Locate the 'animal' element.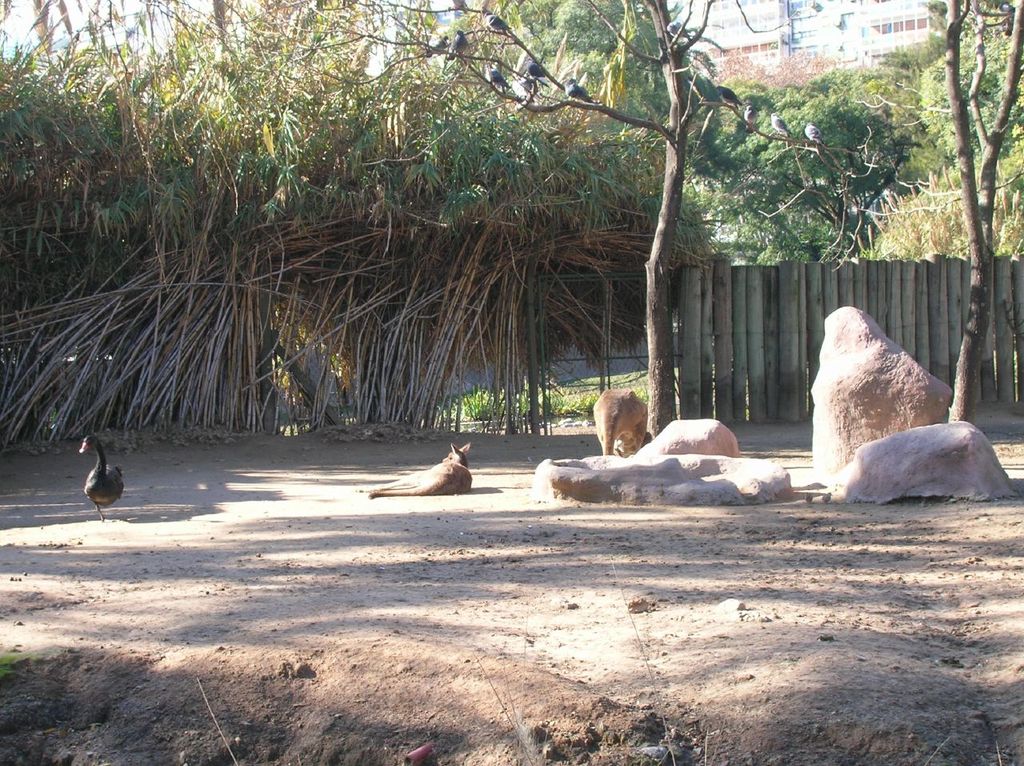
Element bbox: bbox=[590, 384, 647, 454].
